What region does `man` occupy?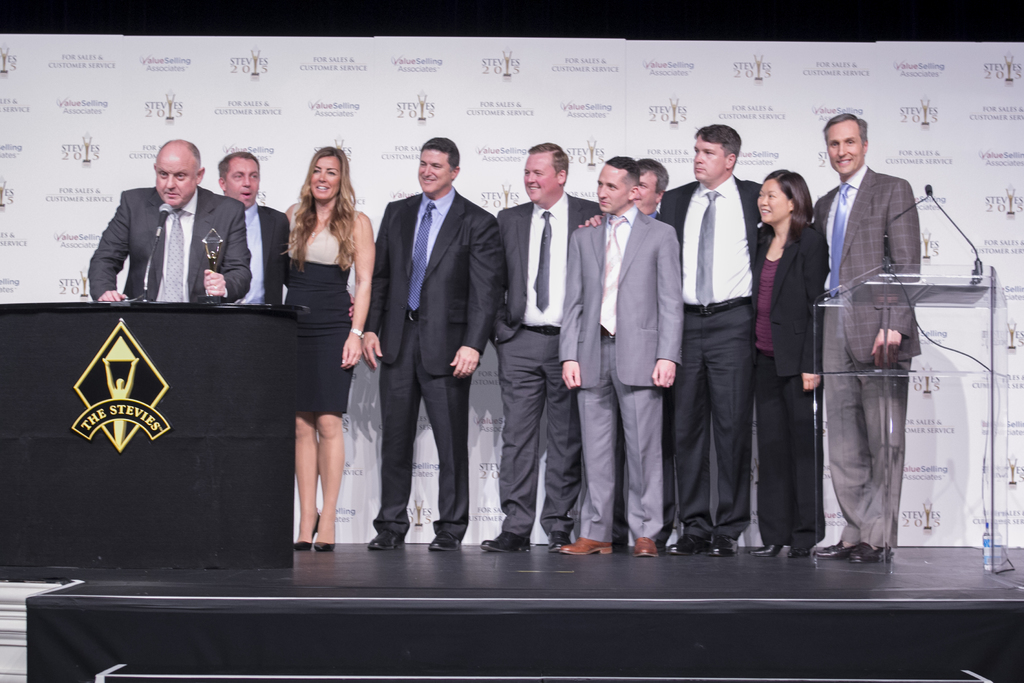
bbox=(560, 156, 689, 557).
